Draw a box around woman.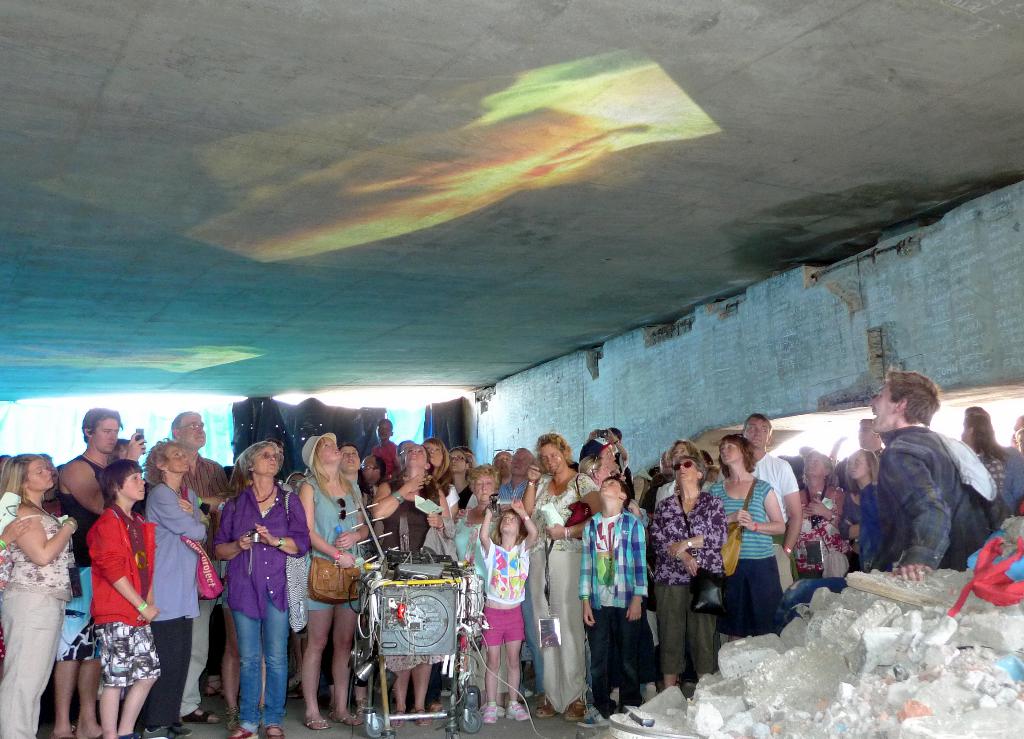
{"x1": 219, "y1": 444, "x2": 312, "y2": 738}.
